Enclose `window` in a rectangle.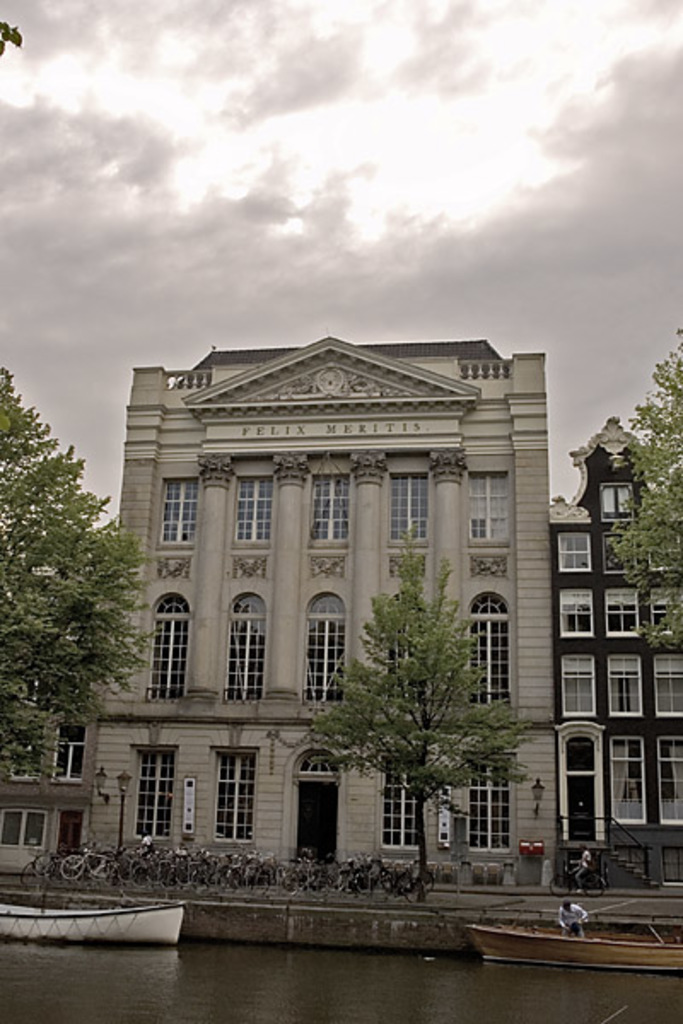
rect(68, 739, 85, 804).
